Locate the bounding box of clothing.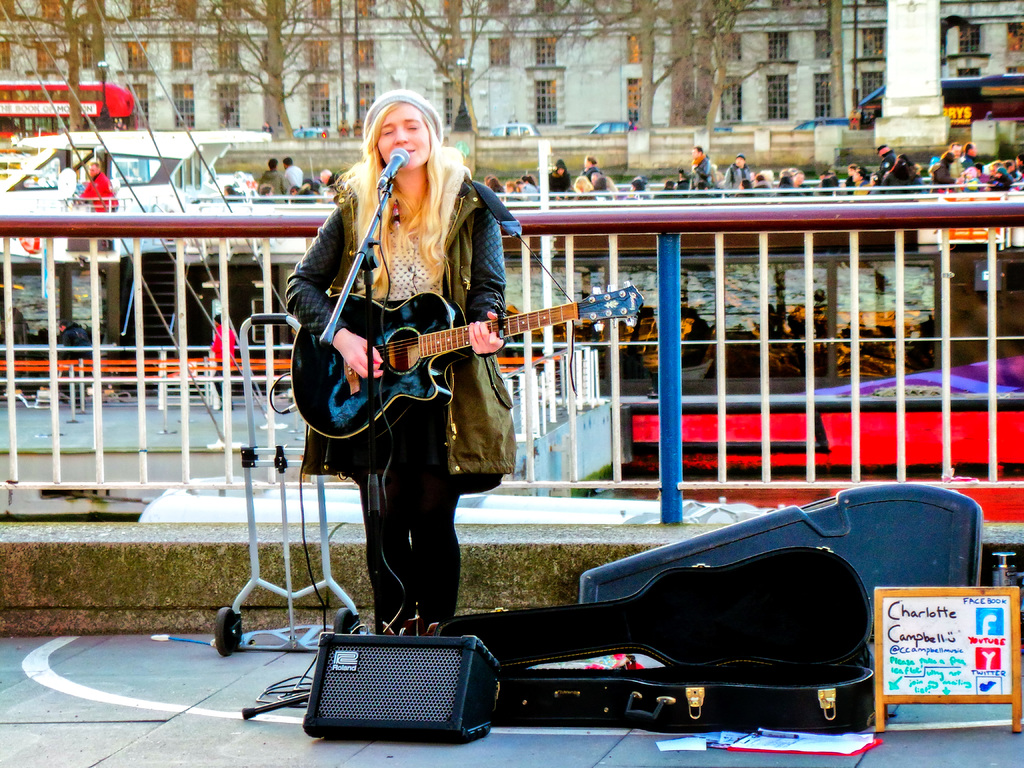
Bounding box: locate(82, 173, 116, 214).
